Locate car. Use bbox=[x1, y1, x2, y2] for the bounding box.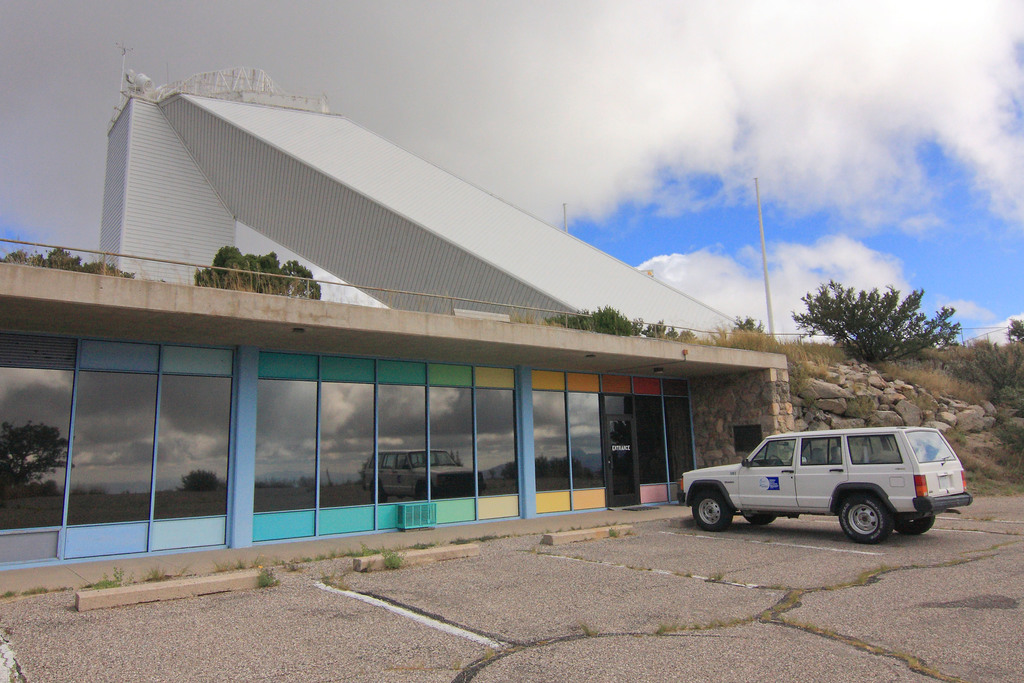
bbox=[689, 422, 964, 546].
